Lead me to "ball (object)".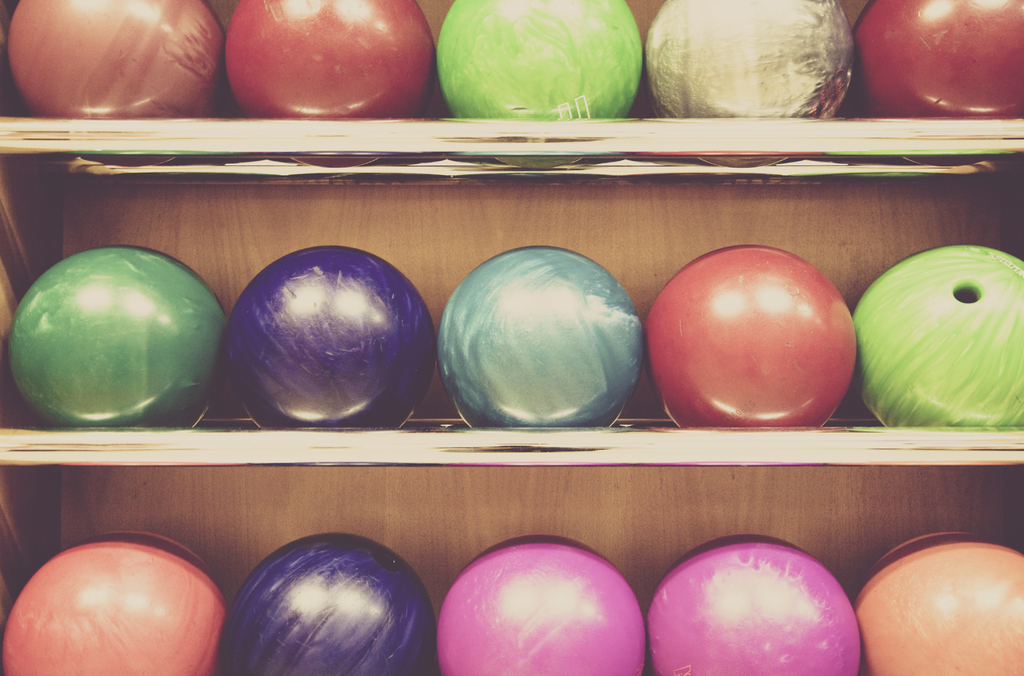
Lead to x1=229 y1=248 x2=430 y2=428.
